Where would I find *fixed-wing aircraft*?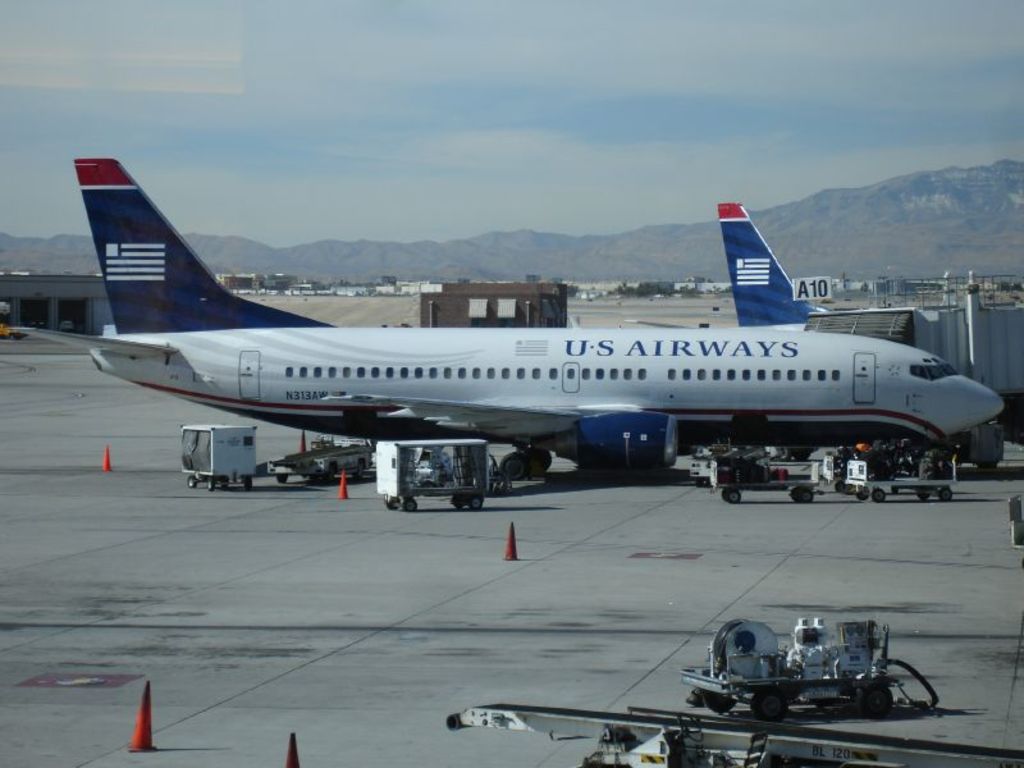
At 5,147,1007,507.
